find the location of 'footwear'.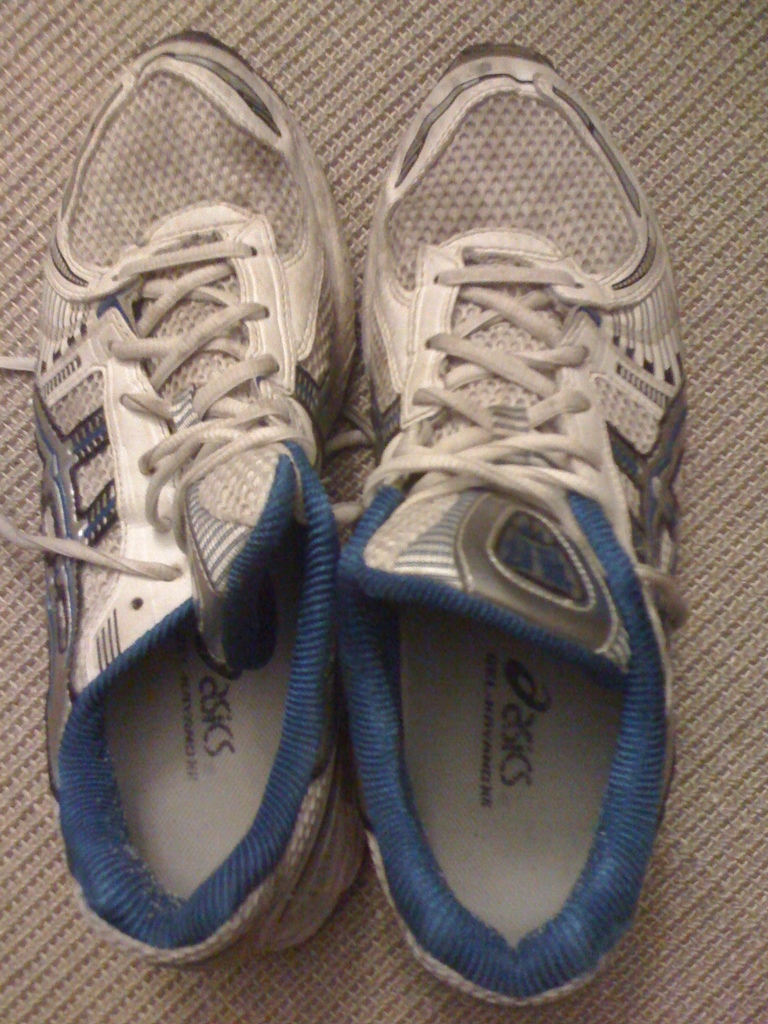
Location: (left=0, top=23, right=373, bottom=973).
